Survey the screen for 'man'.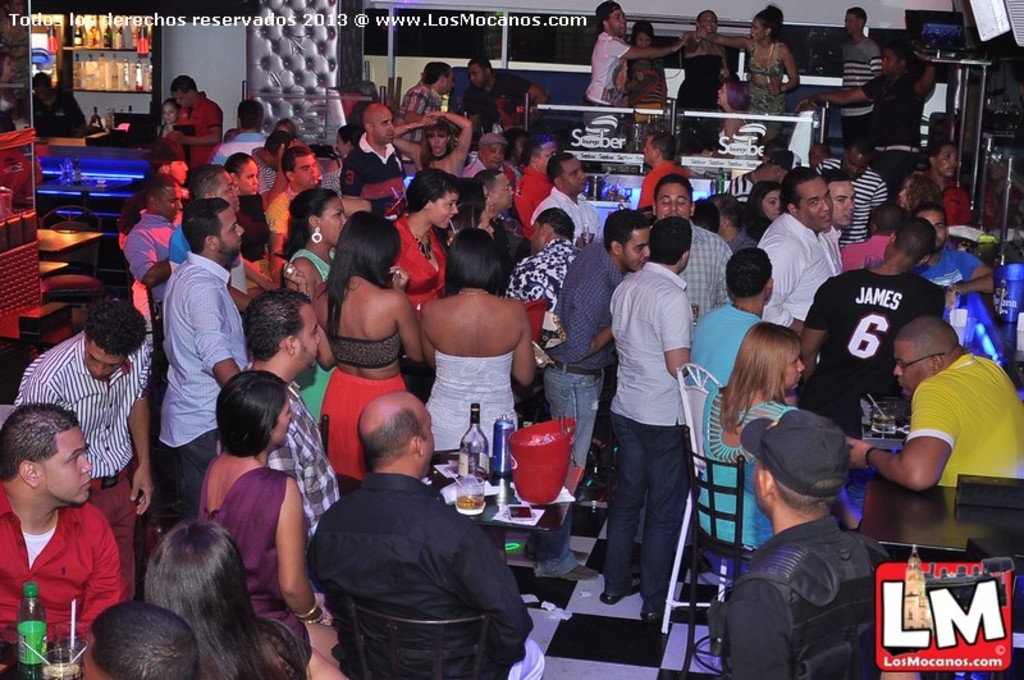
Survey found: {"left": 504, "top": 197, "right": 570, "bottom": 342}.
